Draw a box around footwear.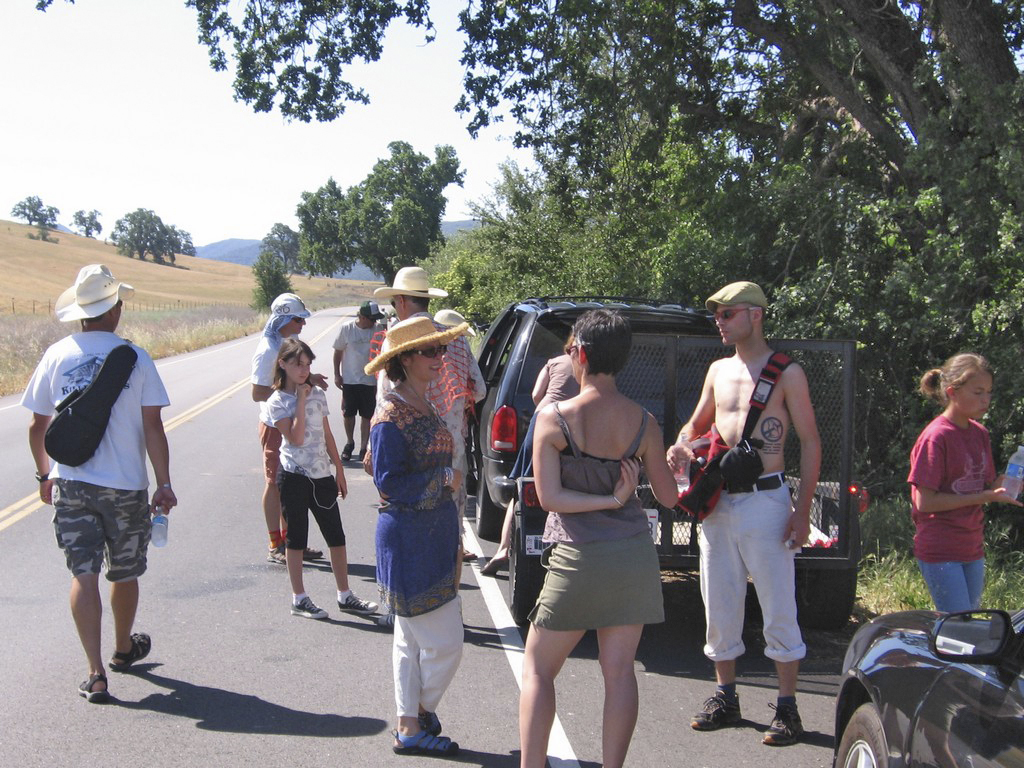
<box>108,631,149,672</box>.
